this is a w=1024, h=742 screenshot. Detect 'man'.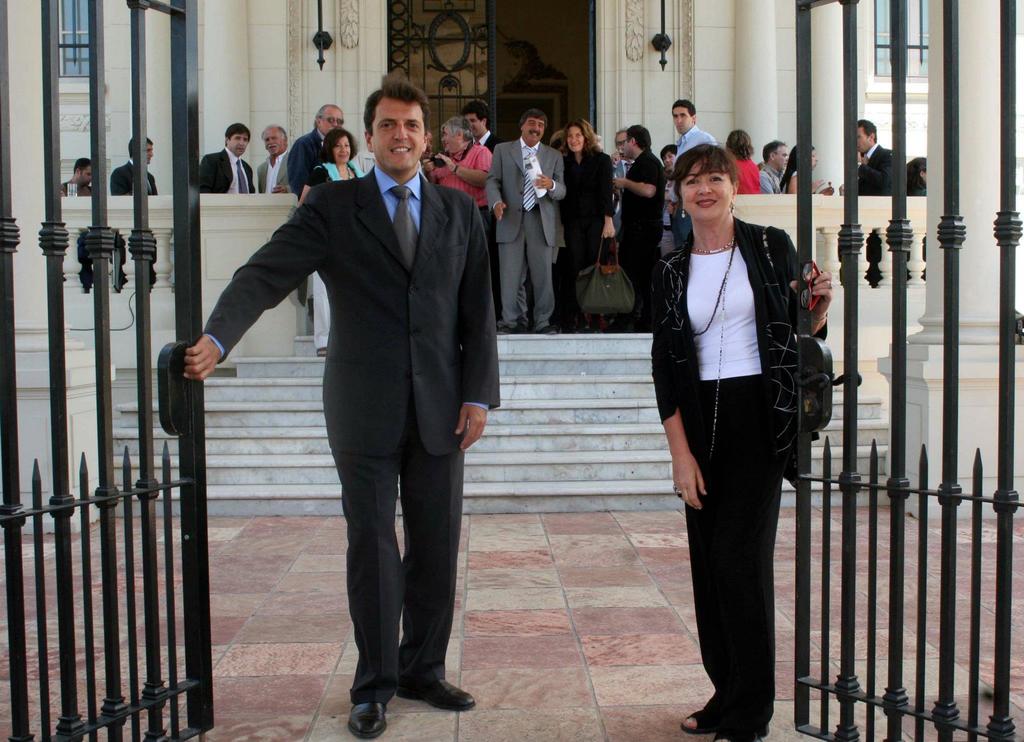
198:122:259:195.
